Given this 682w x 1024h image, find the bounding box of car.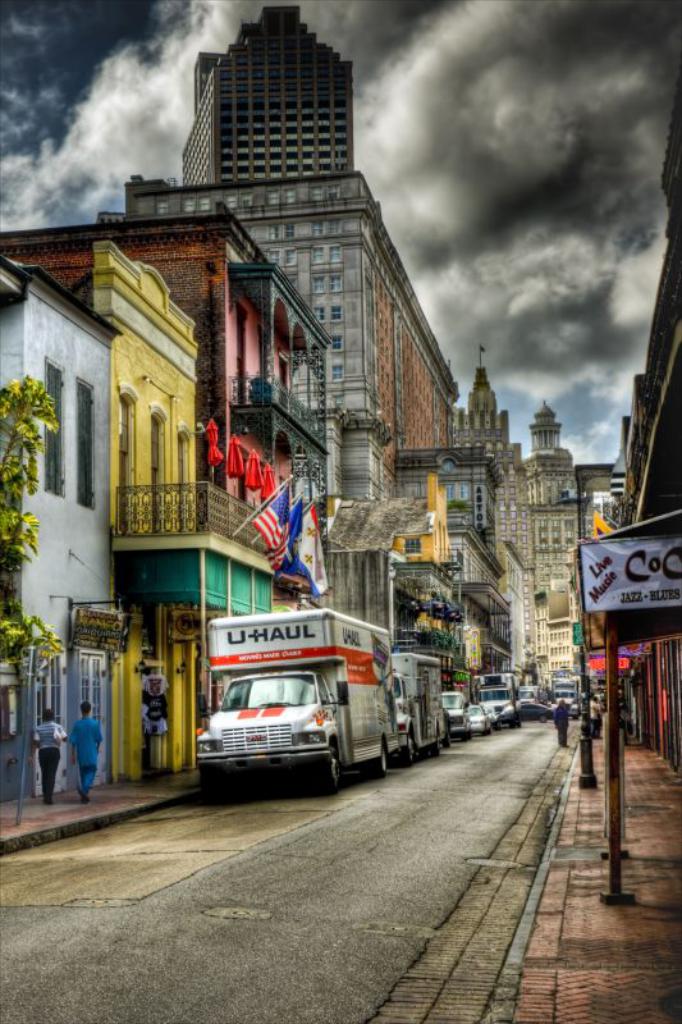
Rect(444, 692, 470, 741).
